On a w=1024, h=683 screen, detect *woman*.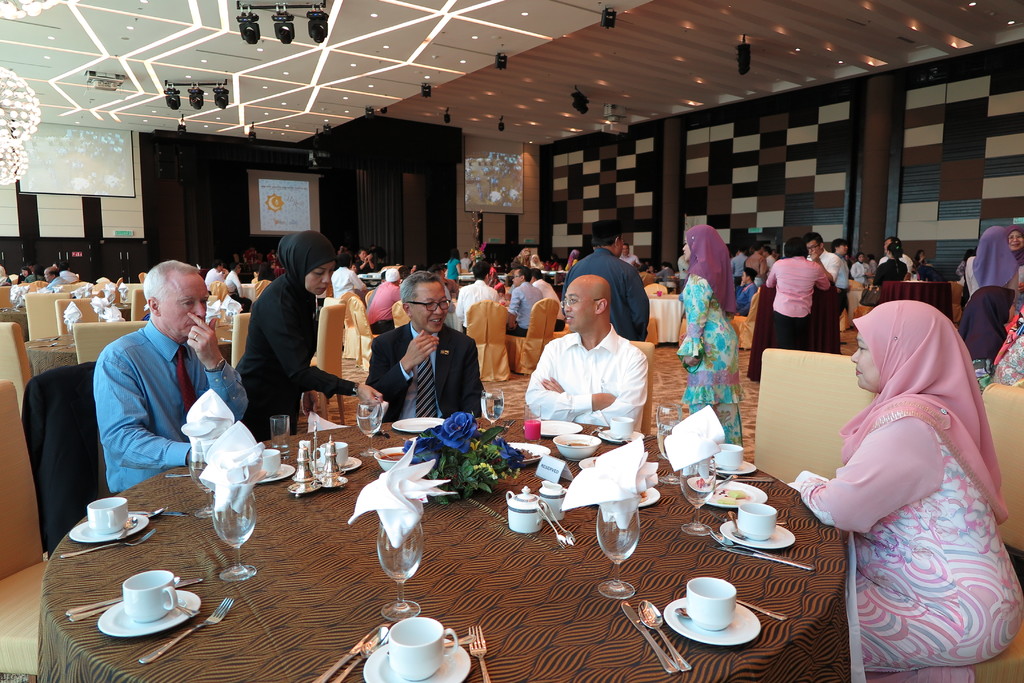
673 225 745 464.
